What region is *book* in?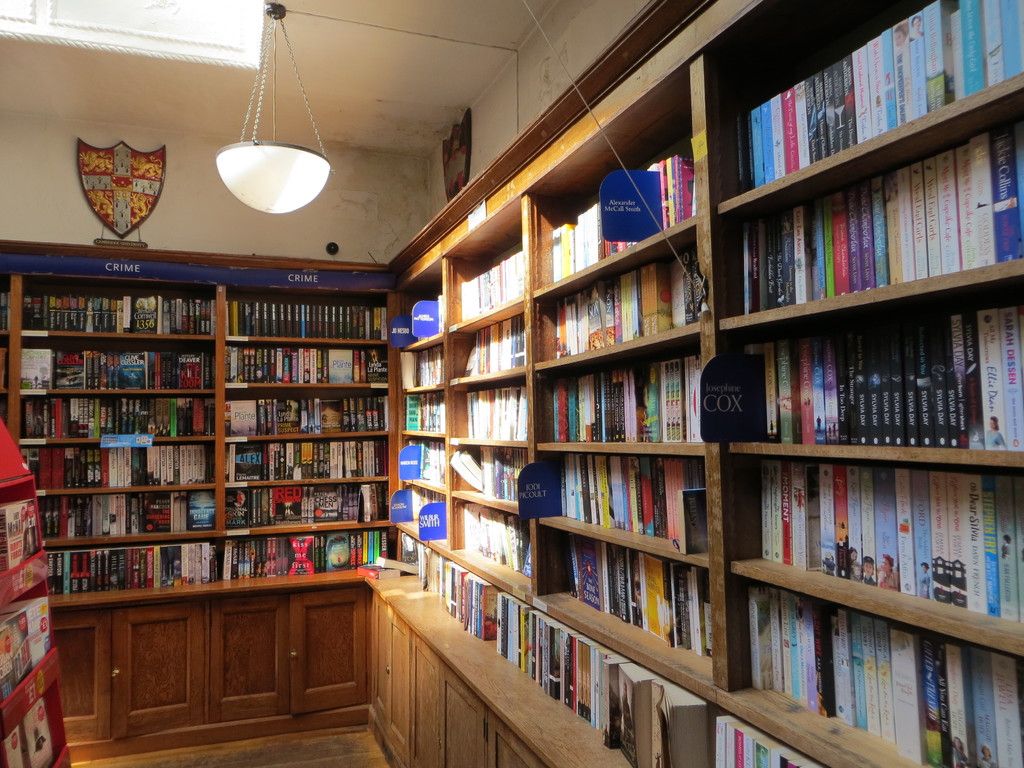
0/723/25/767.
